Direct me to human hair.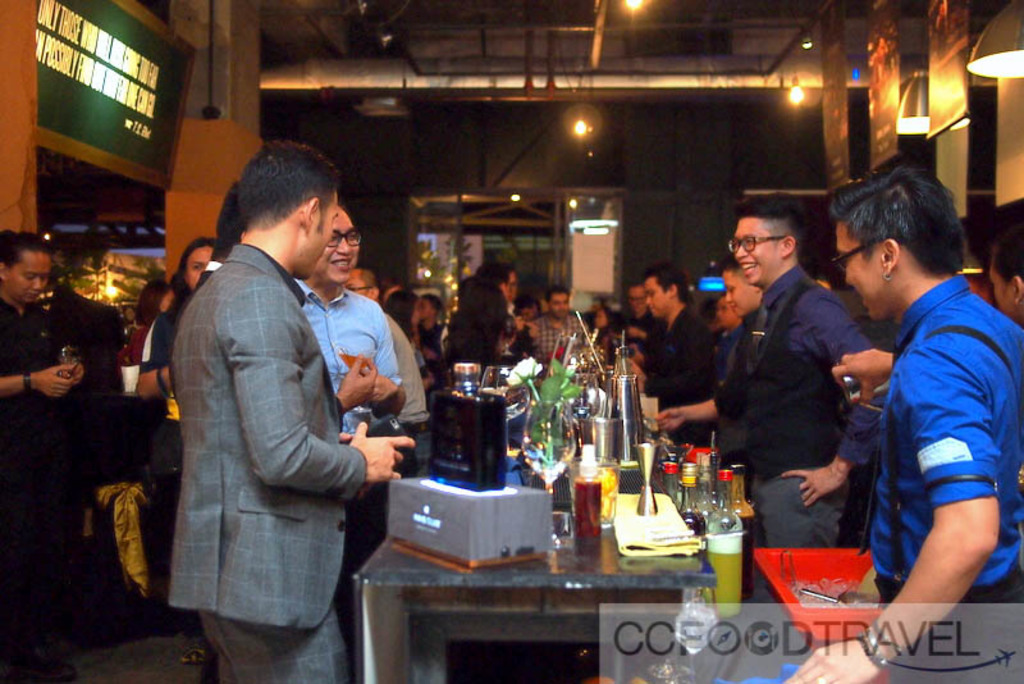
Direction: region(648, 269, 691, 309).
